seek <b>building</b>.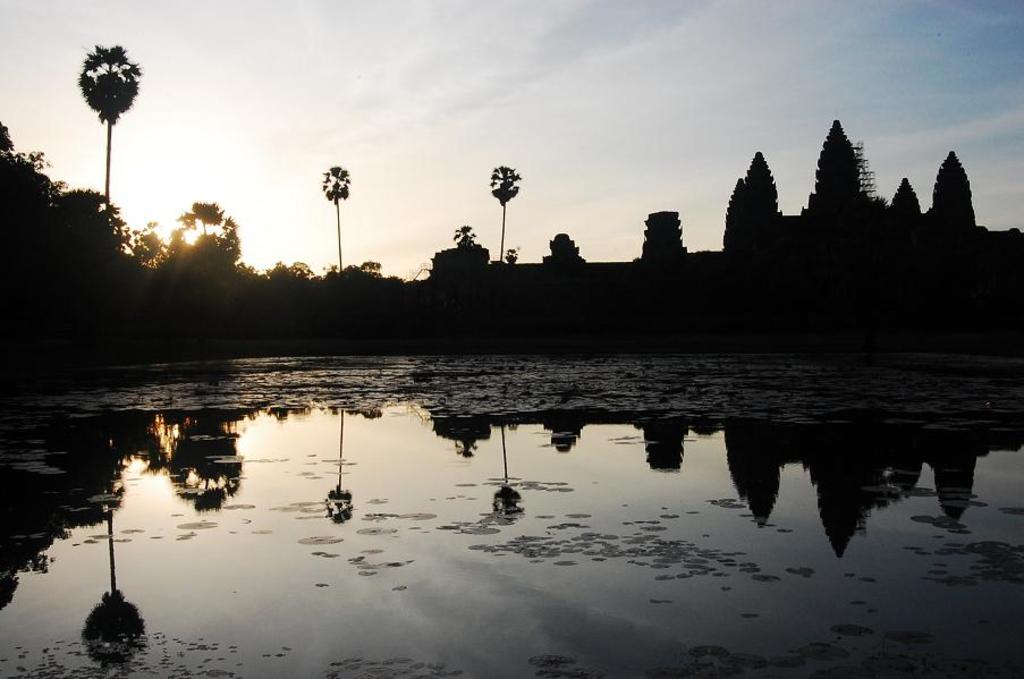
box=[542, 231, 592, 292].
